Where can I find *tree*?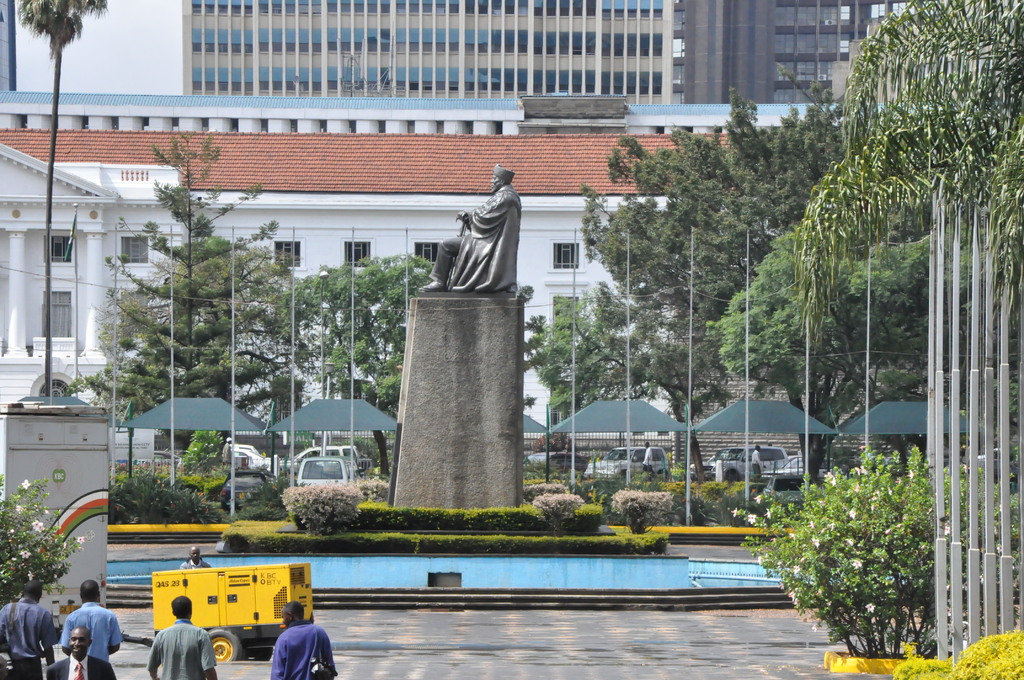
You can find it at (left=17, top=0, right=106, bottom=395).
